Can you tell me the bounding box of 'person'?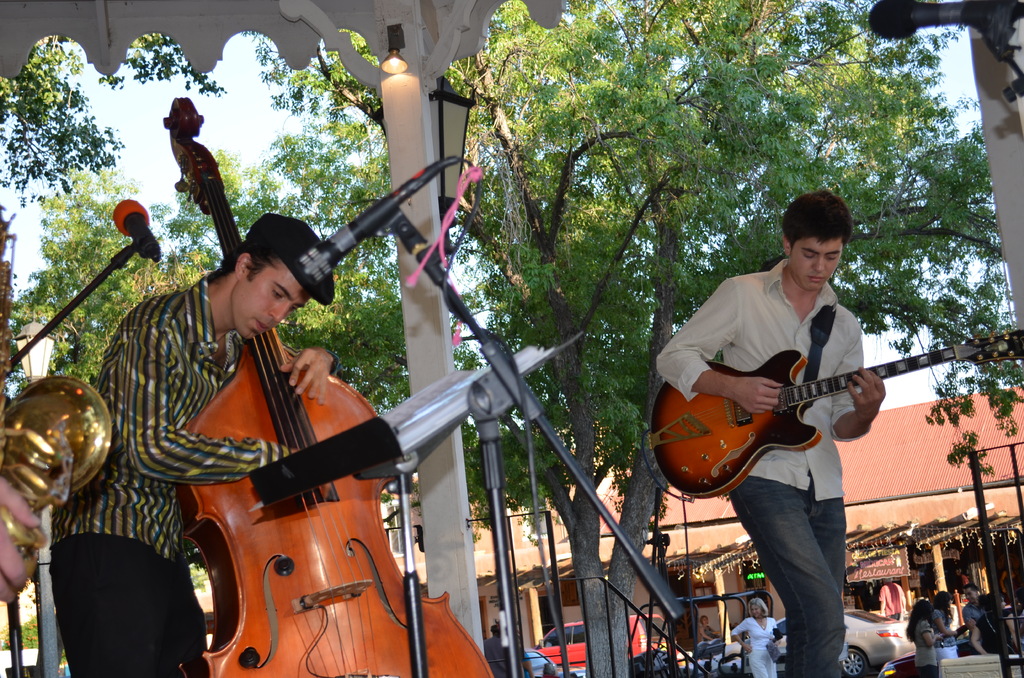
[left=702, top=617, right=722, bottom=640].
